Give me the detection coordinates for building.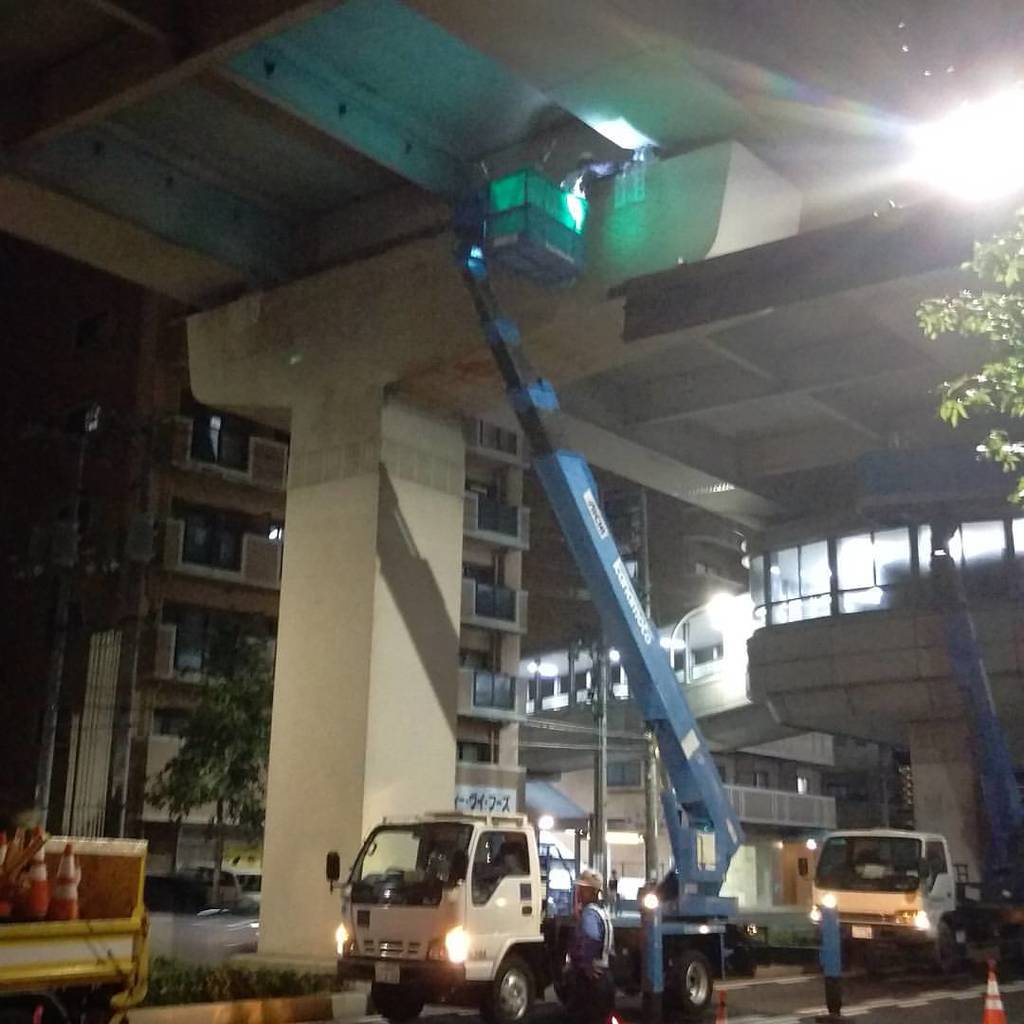
(27, 281, 827, 891).
